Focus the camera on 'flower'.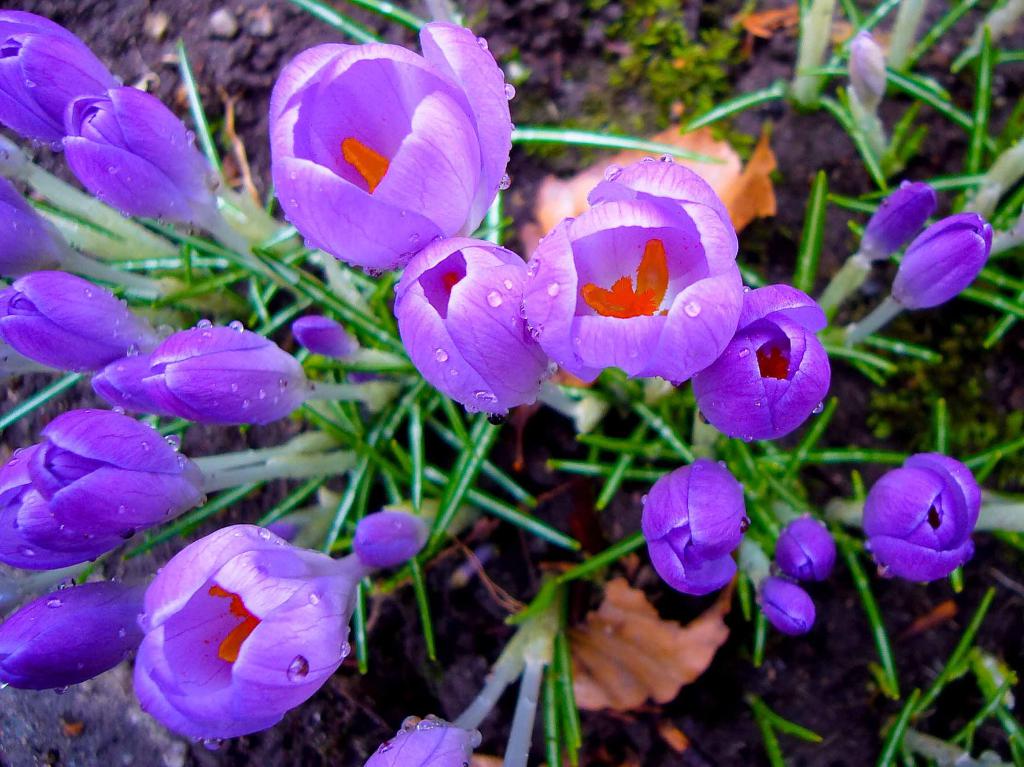
Focus region: 756,519,836,633.
